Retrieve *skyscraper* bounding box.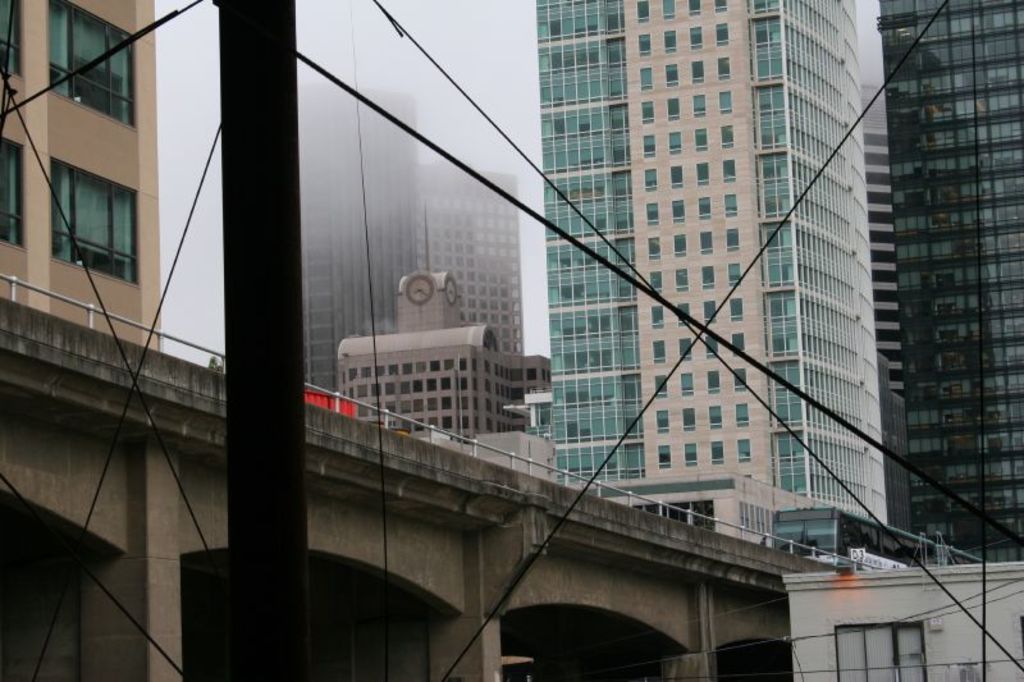
Bounding box: (left=531, top=0, right=891, bottom=525).
